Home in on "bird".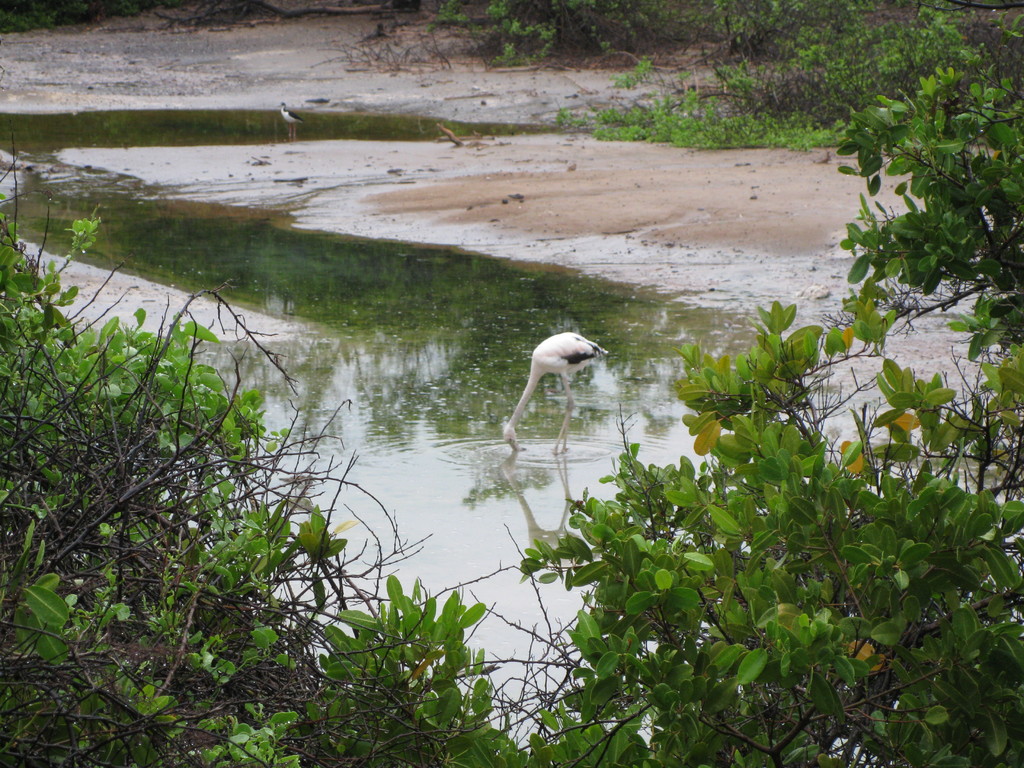
Homed in at crop(499, 335, 616, 429).
